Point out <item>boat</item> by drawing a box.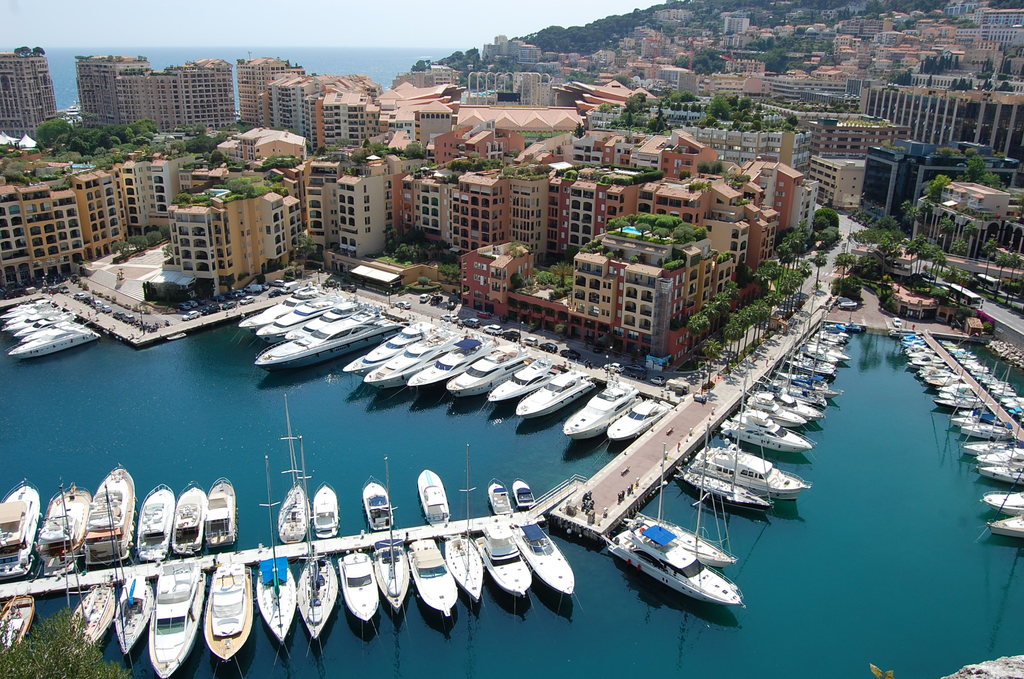
pyautogui.locateOnScreen(1, 597, 34, 651).
